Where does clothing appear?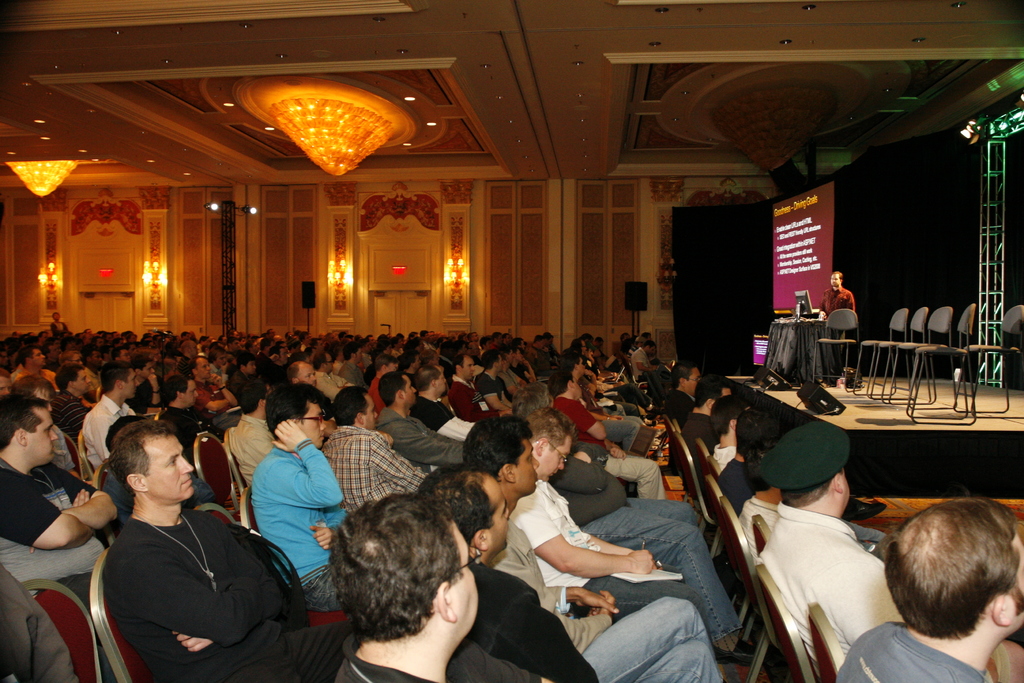
Appears at 416/393/460/436.
